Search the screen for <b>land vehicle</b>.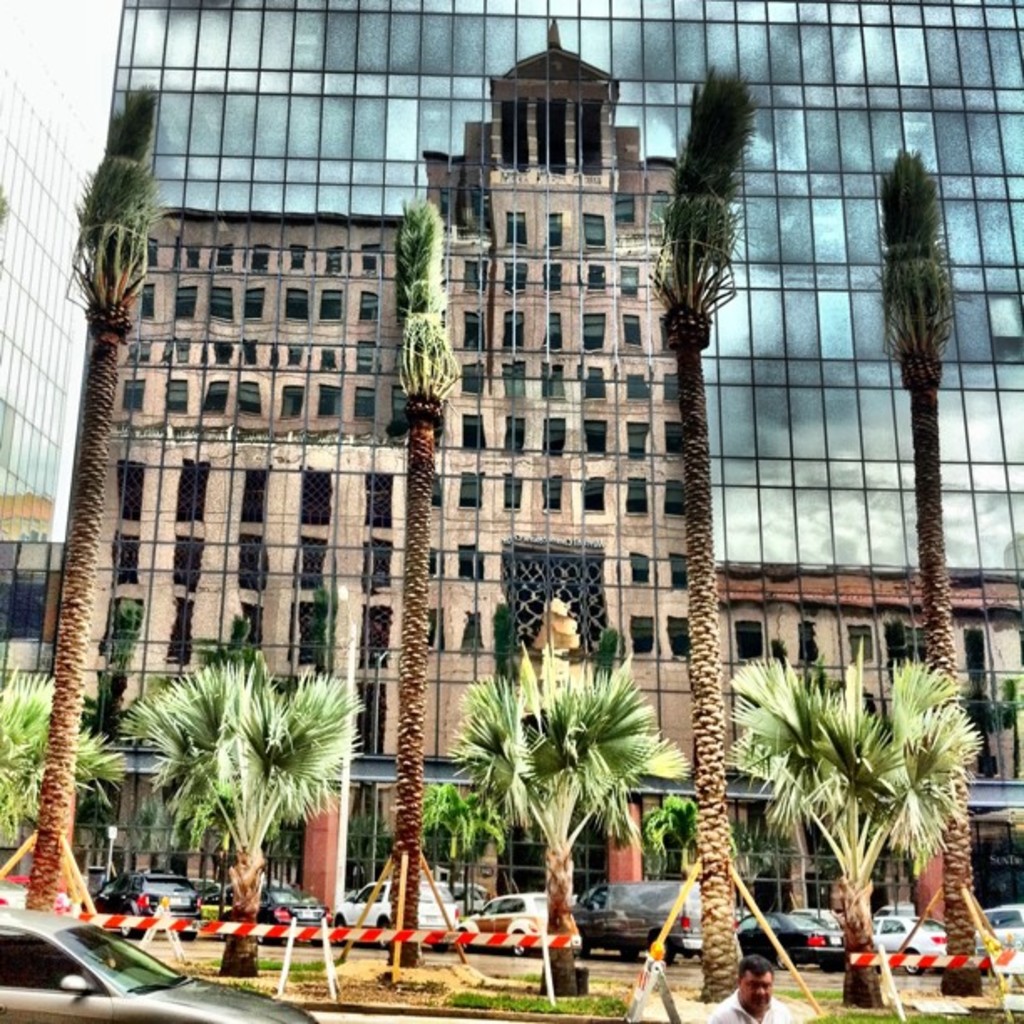
Found at 447, 880, 490, 917.
